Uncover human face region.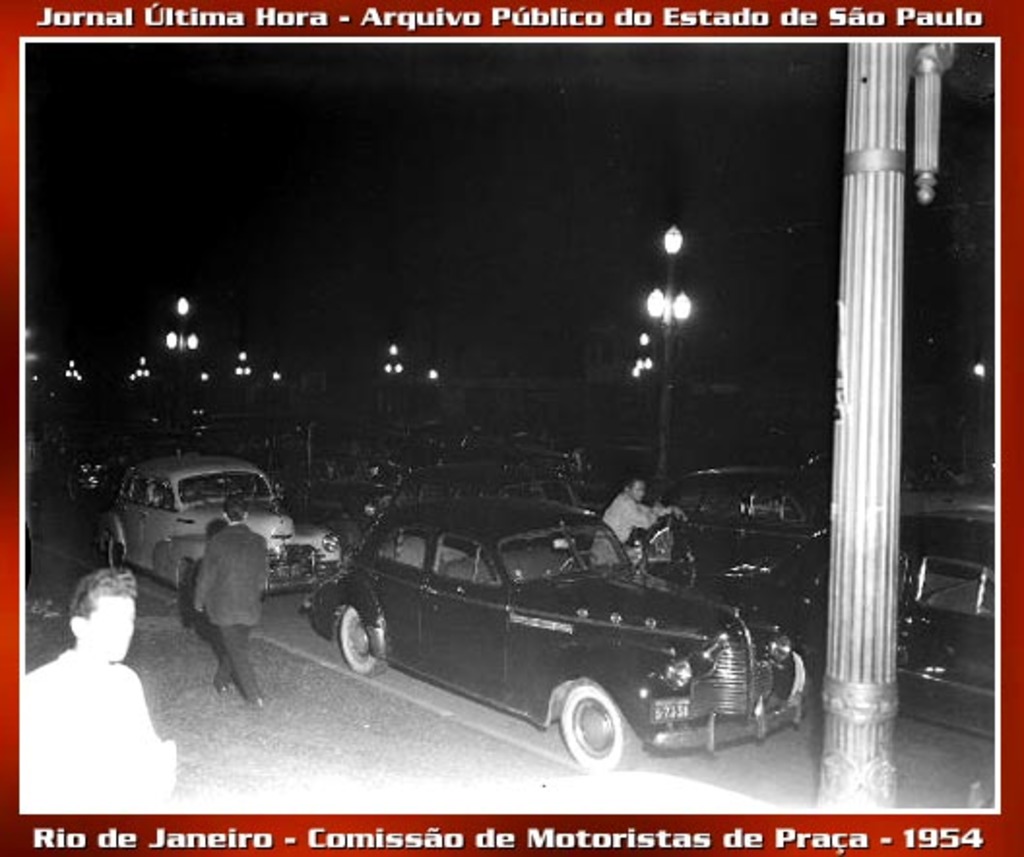
Uncovered: locate(630, 481, 648, 502).
